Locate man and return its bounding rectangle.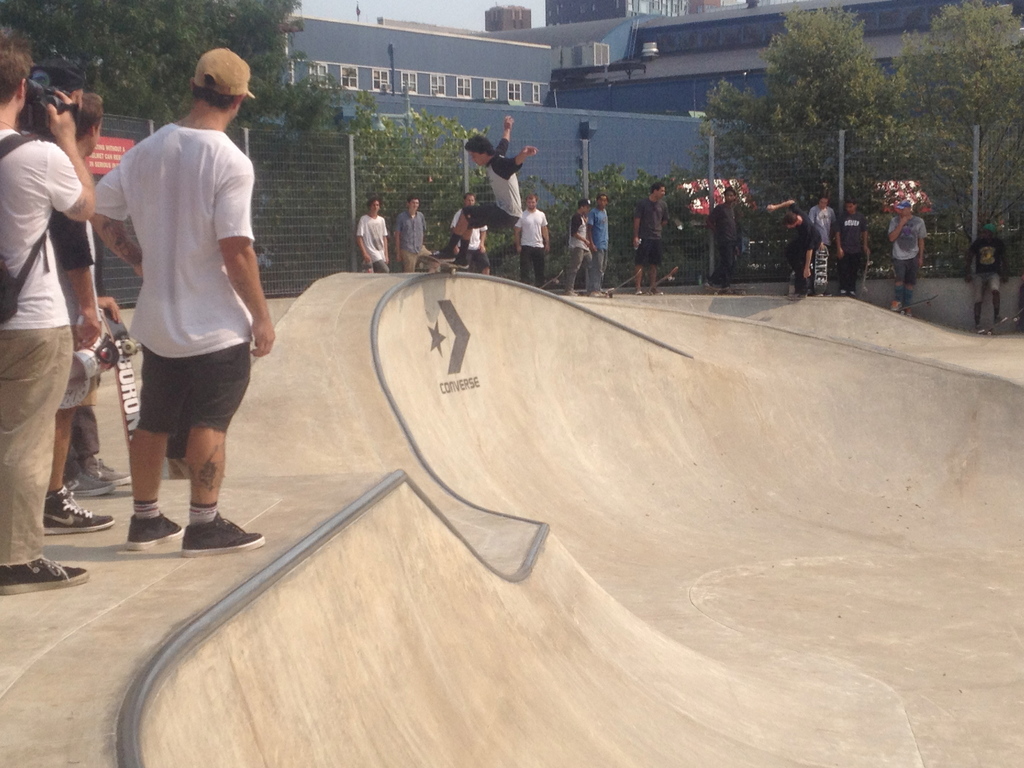
box=[834, 194, 876, 292].
